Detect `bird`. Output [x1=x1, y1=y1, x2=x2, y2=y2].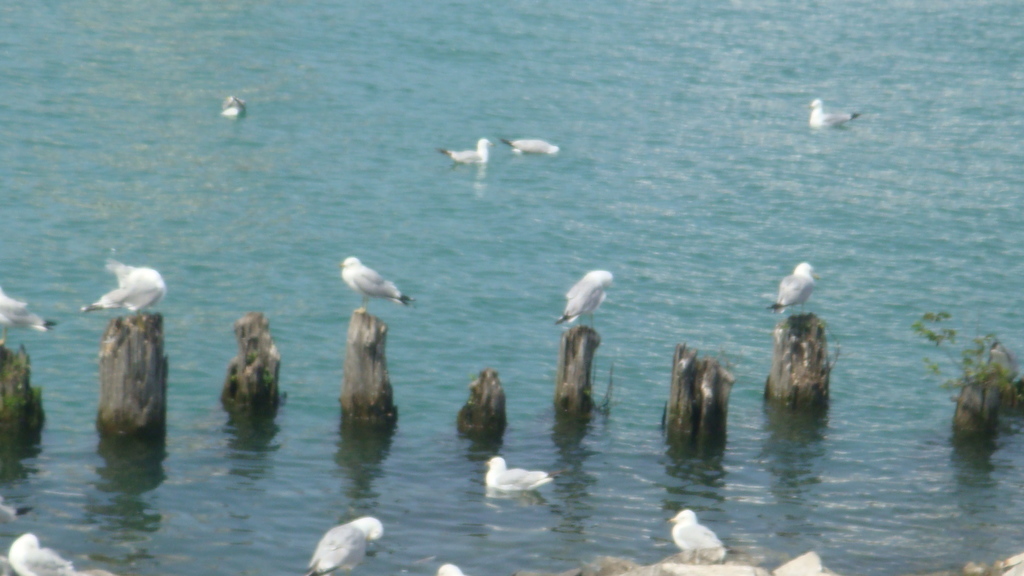
[x1=81, y1=256, x2=165, y2=319].
